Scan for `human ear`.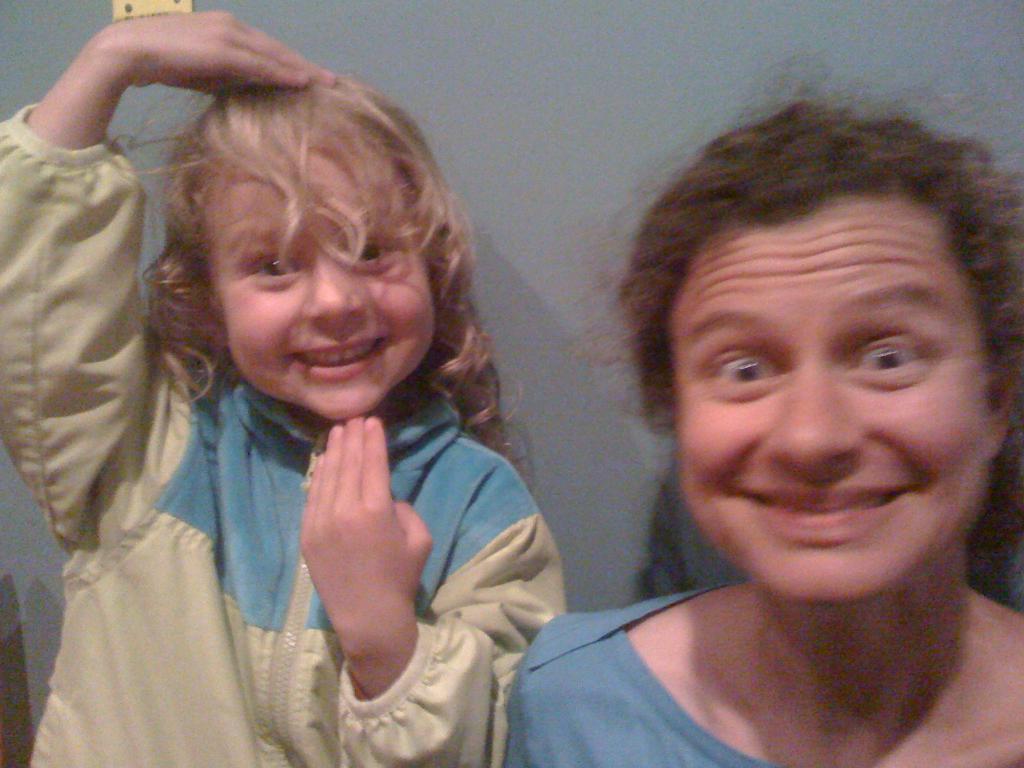
Scan result: select_region(984, 300, 1023, 451).
